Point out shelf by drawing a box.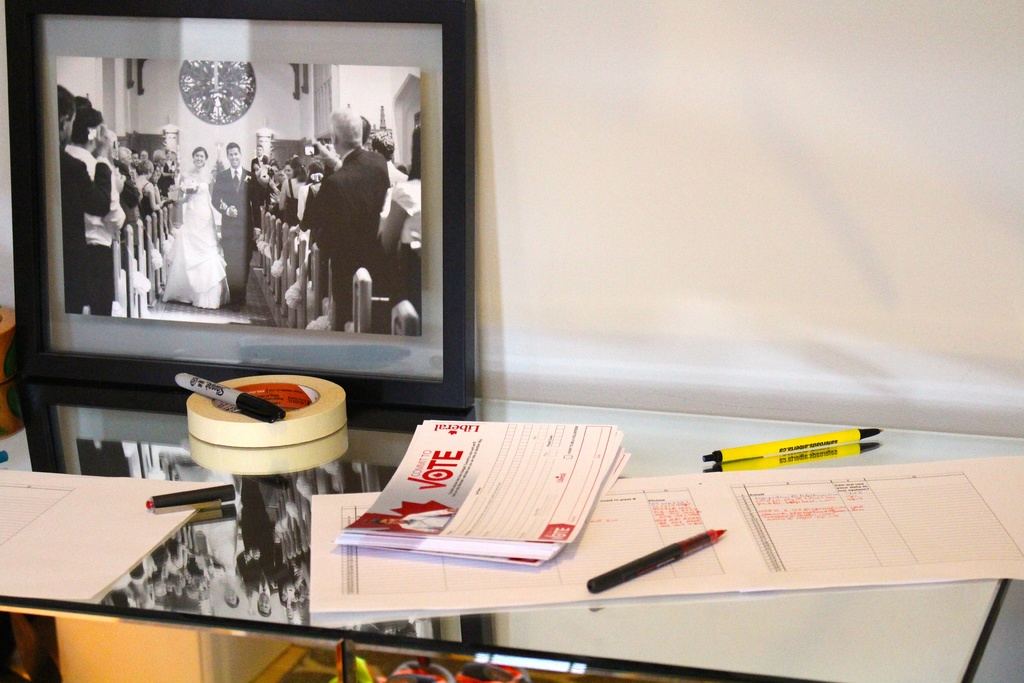
bbox(0, 465, 1018, 682).
